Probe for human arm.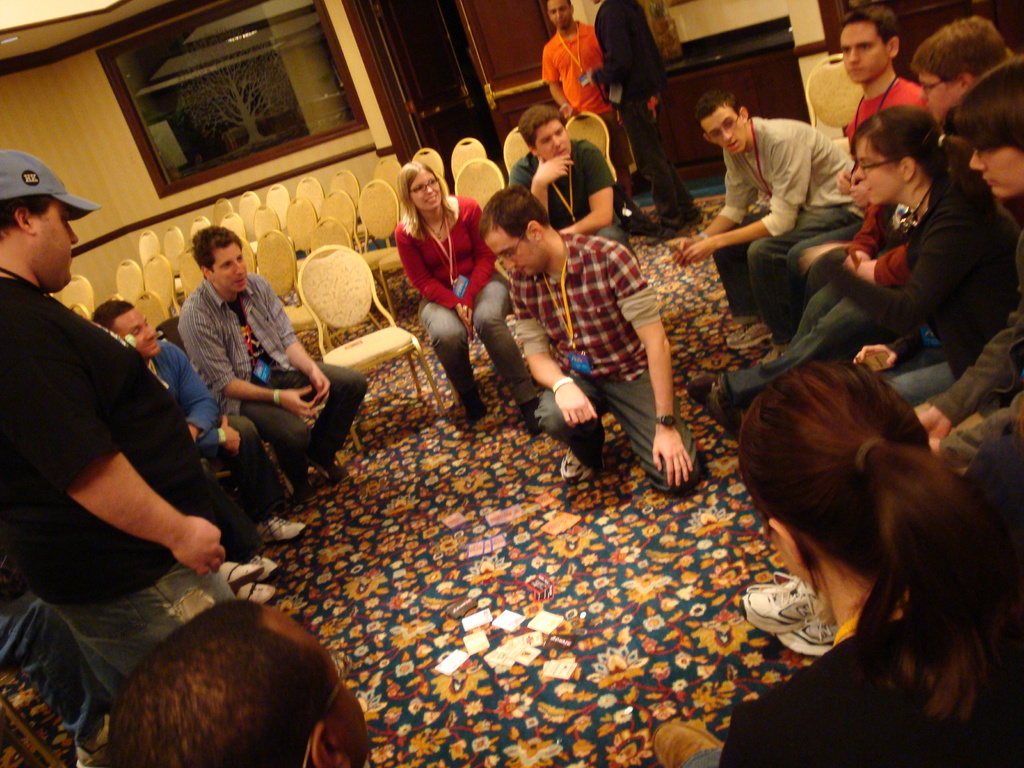
Probe result: (left=557, top=140, right=616, bottom=237).
